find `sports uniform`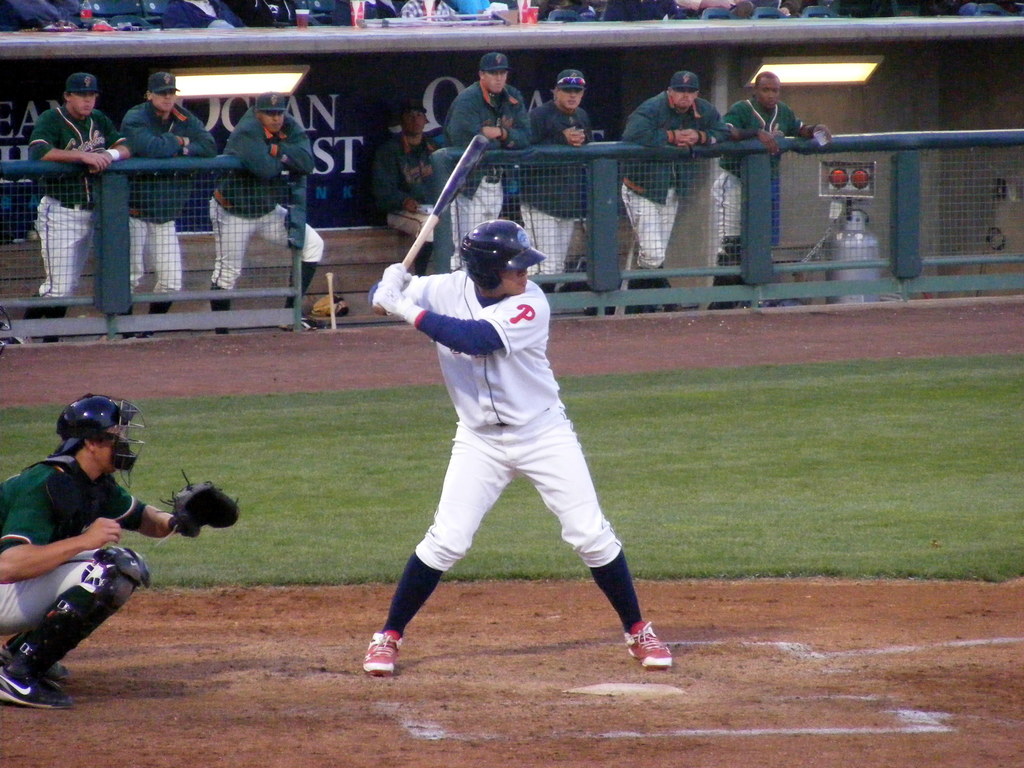
bbox=[115, 72, 211, 335]
